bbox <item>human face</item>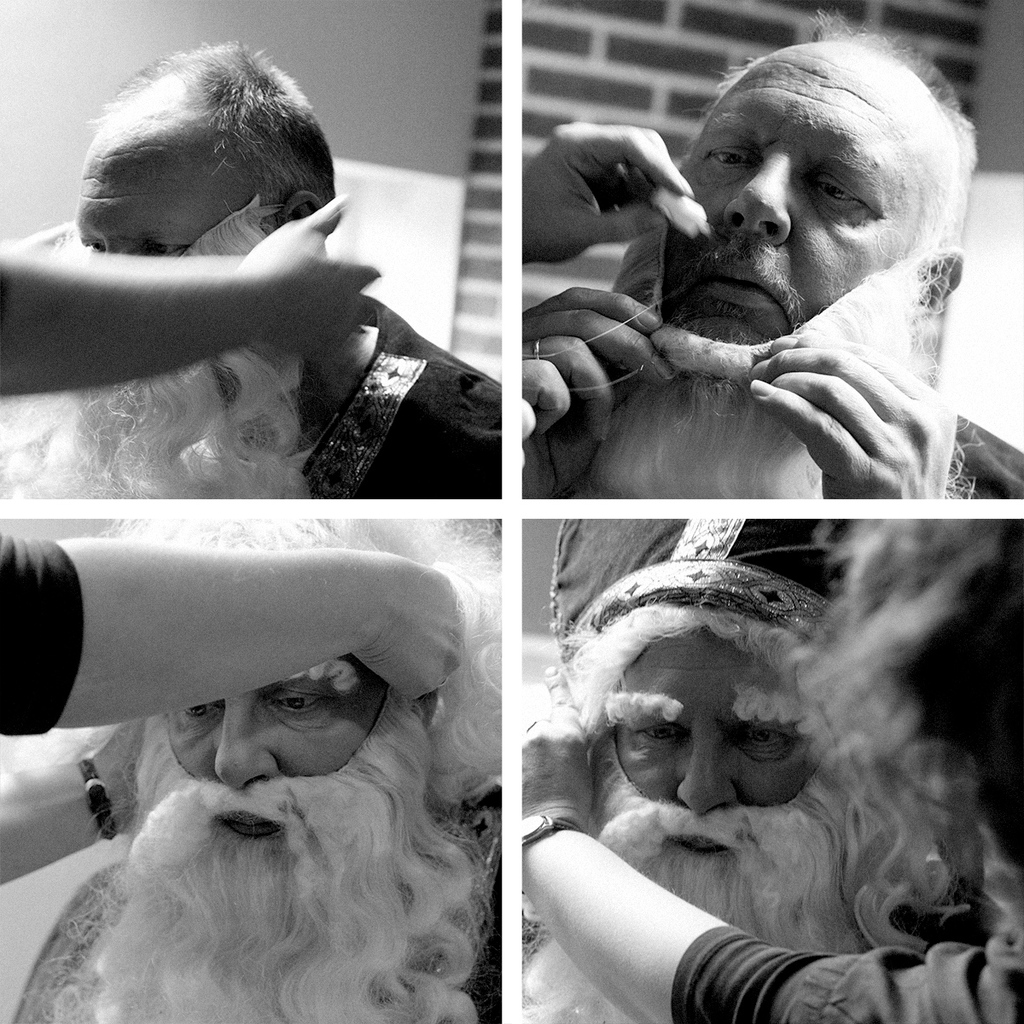
[left=656, top=55, right=891, bottom=335]
